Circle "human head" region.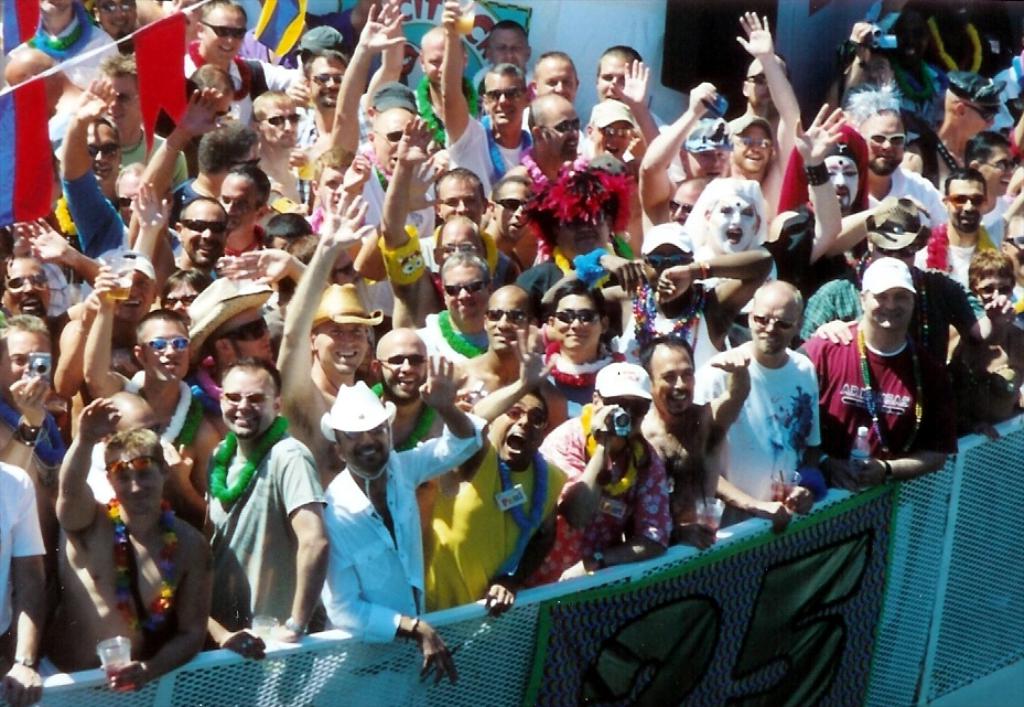
Region: bbox(254, 84, 300, 146).
